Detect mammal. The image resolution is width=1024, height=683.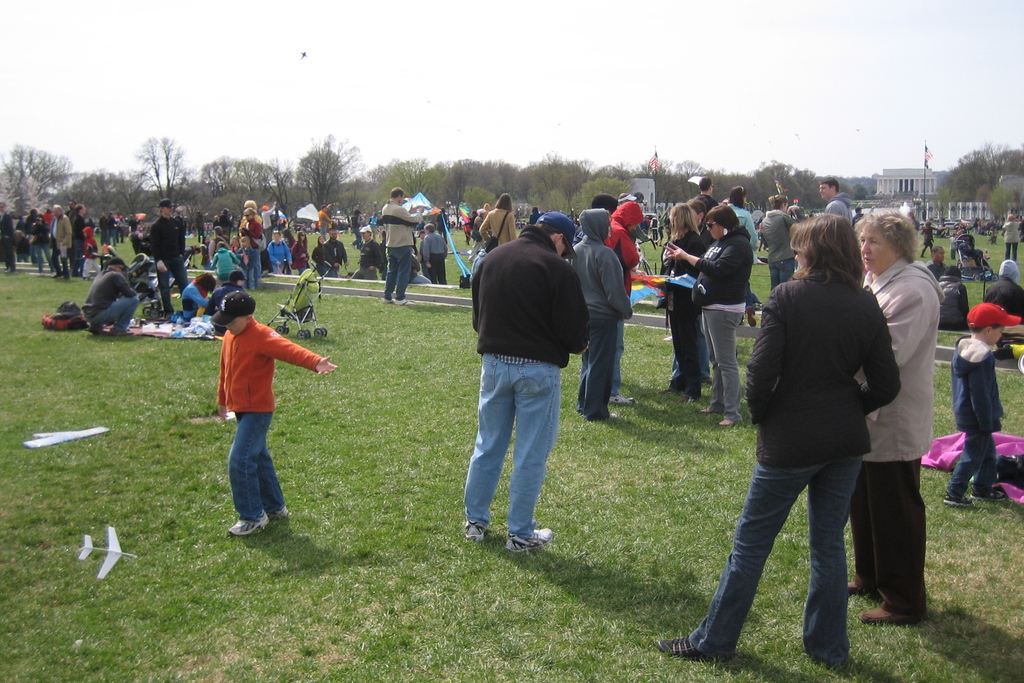
[x1=210, y1=239, x2=244, y2=288].
